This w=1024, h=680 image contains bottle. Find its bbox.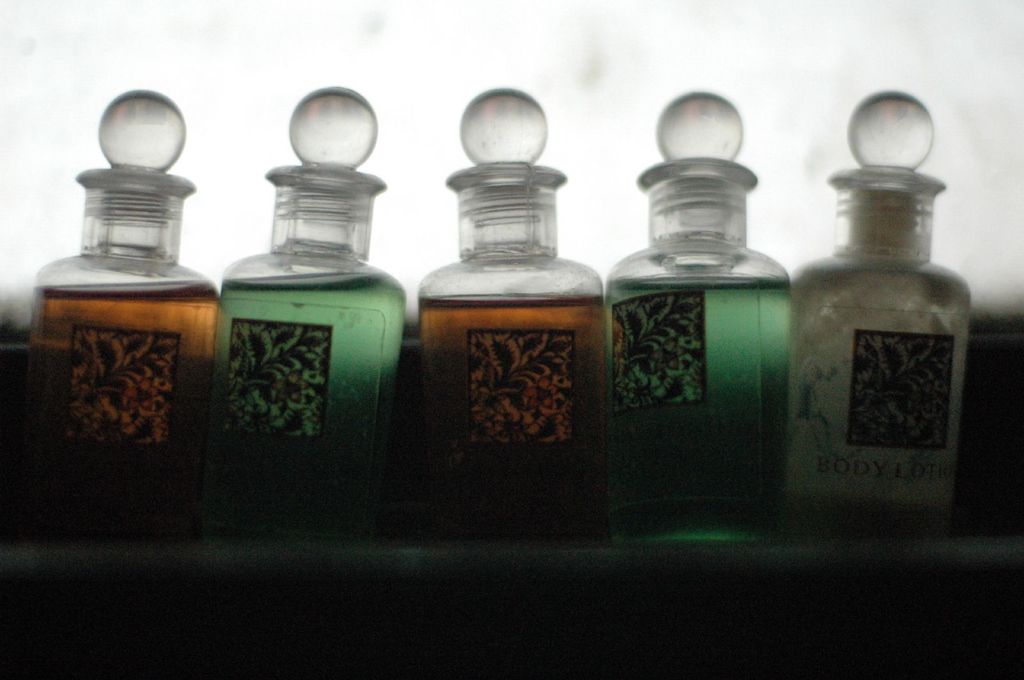
x1=201, y1=91, x2=411, y2=535.
